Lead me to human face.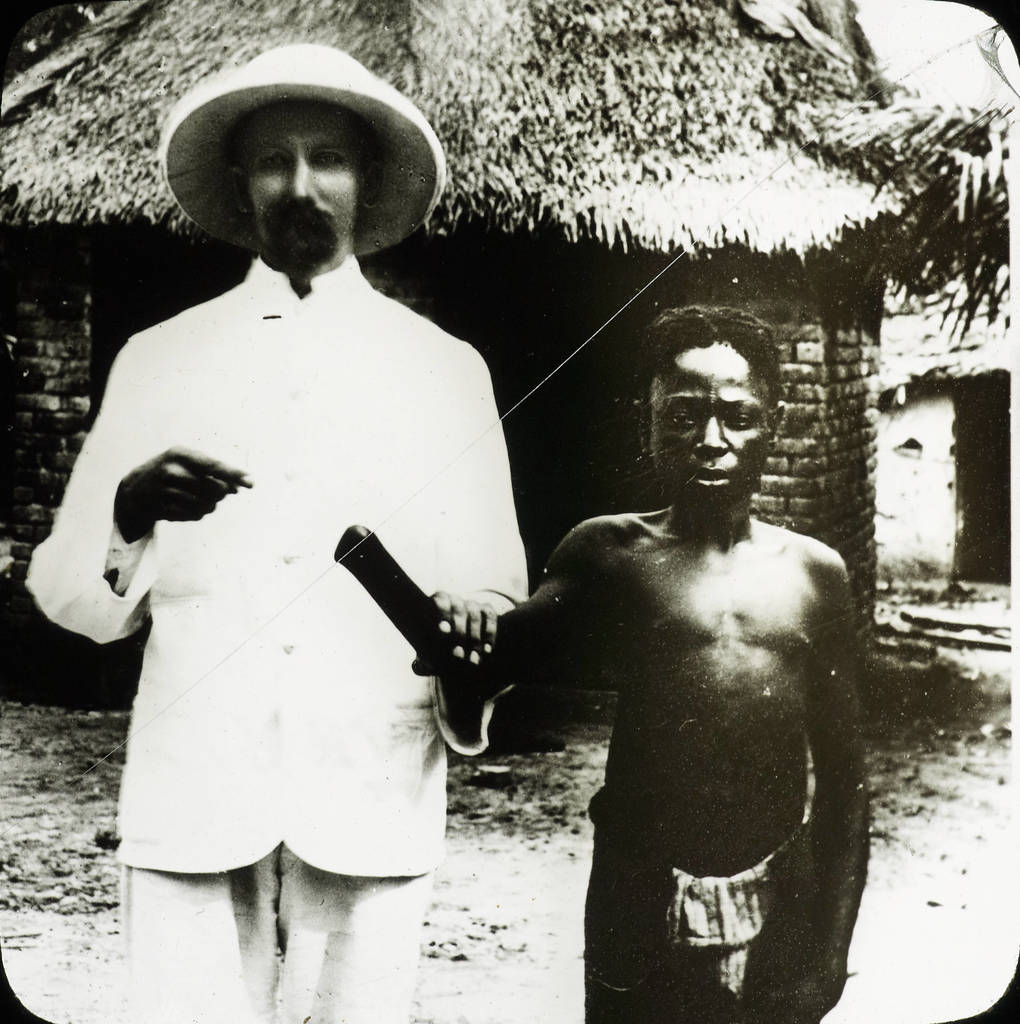
Lead to BBox(235, 104, 357, 251).
